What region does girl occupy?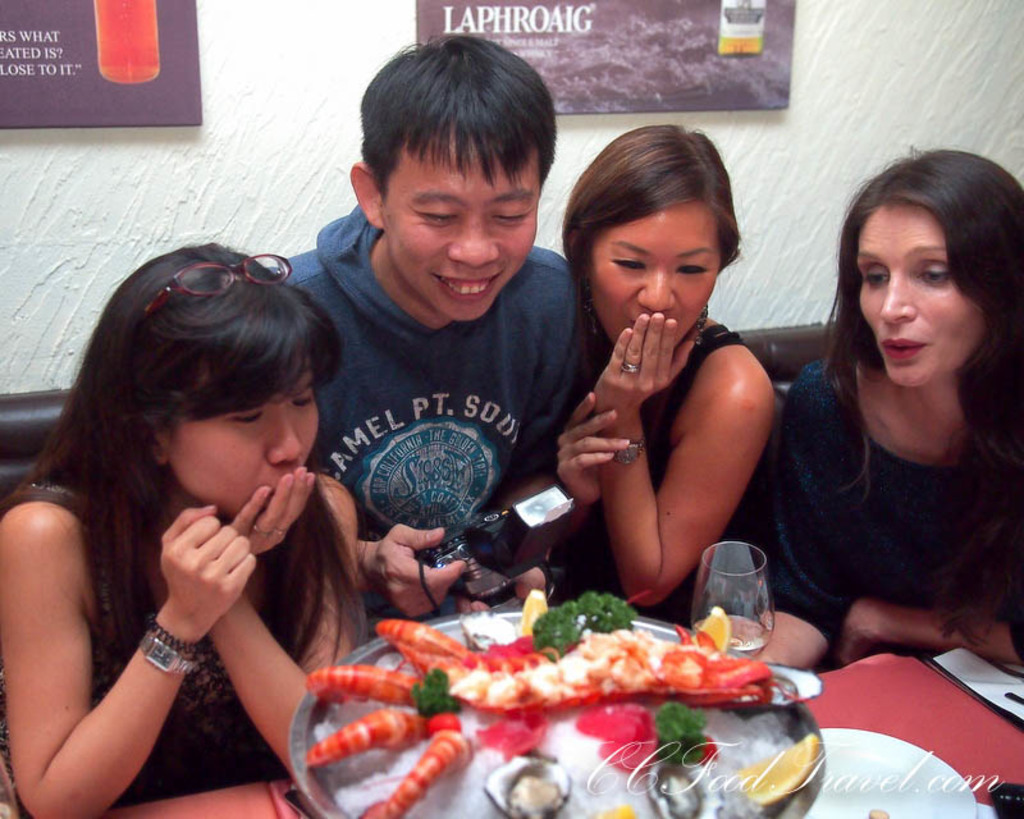
bbox=[511, 120, 780, 621].
